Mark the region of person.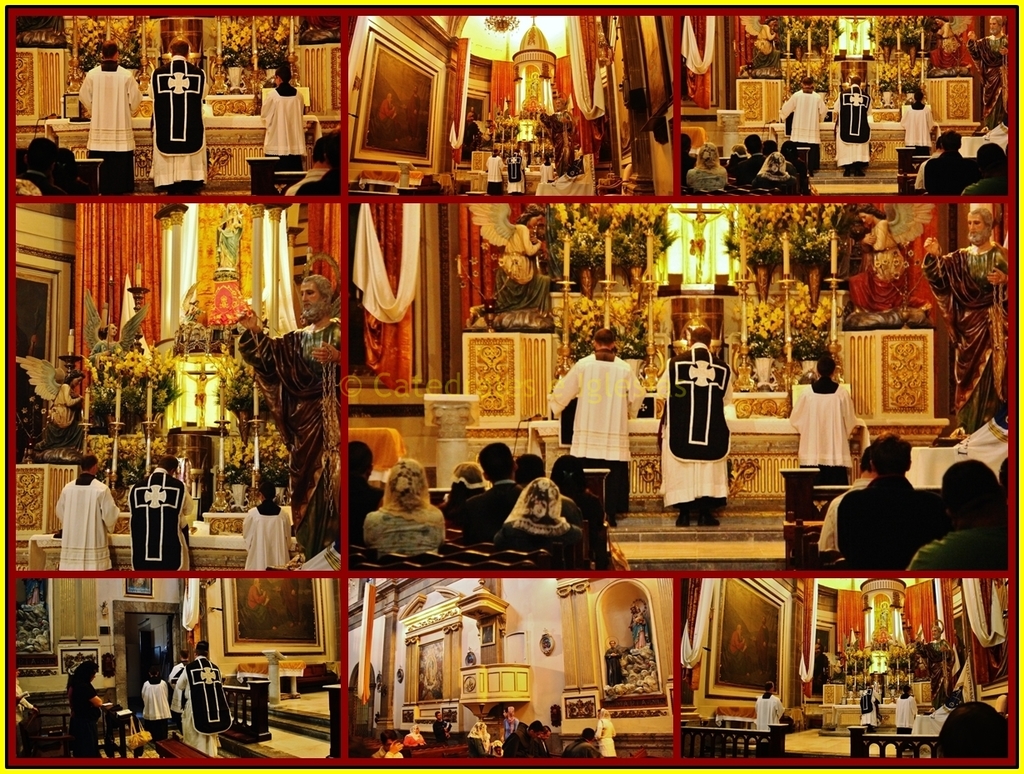
Region: <box>592,707,618,760</box>.
